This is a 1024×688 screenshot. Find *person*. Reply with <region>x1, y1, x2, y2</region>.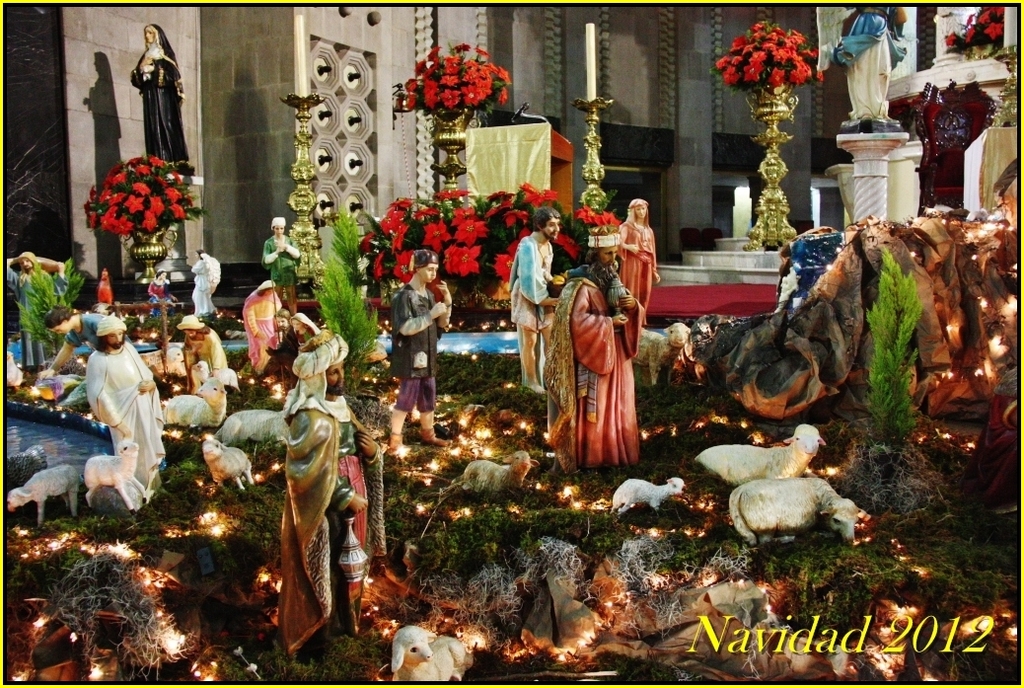
<region>127, 24, 184, 167</region>.
